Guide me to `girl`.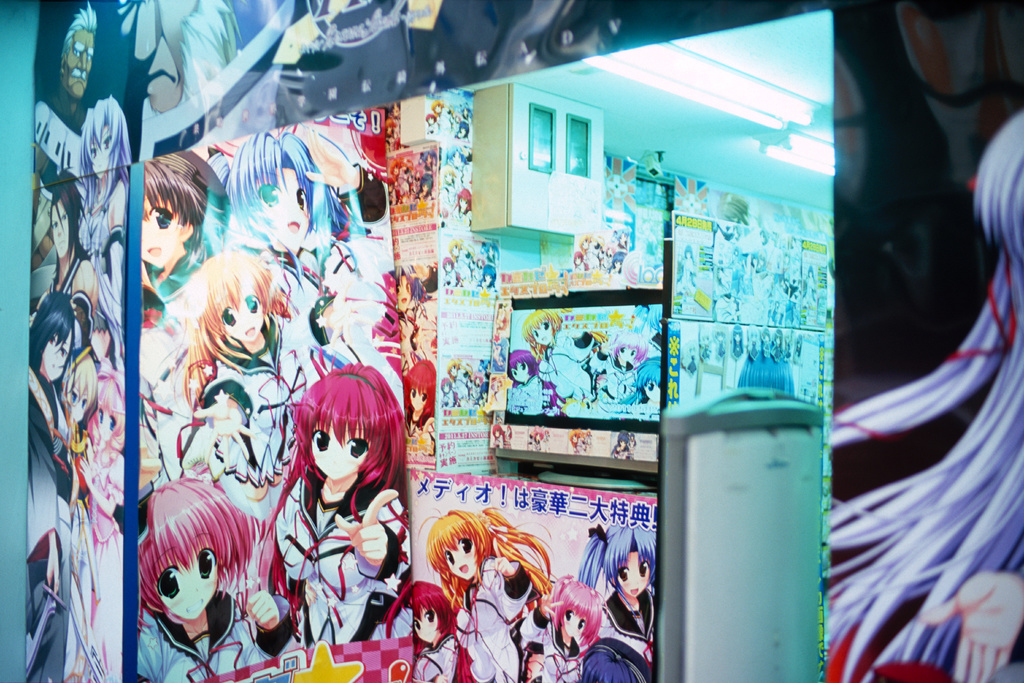
Guidance: BBox(61, 352, 96, 495).
